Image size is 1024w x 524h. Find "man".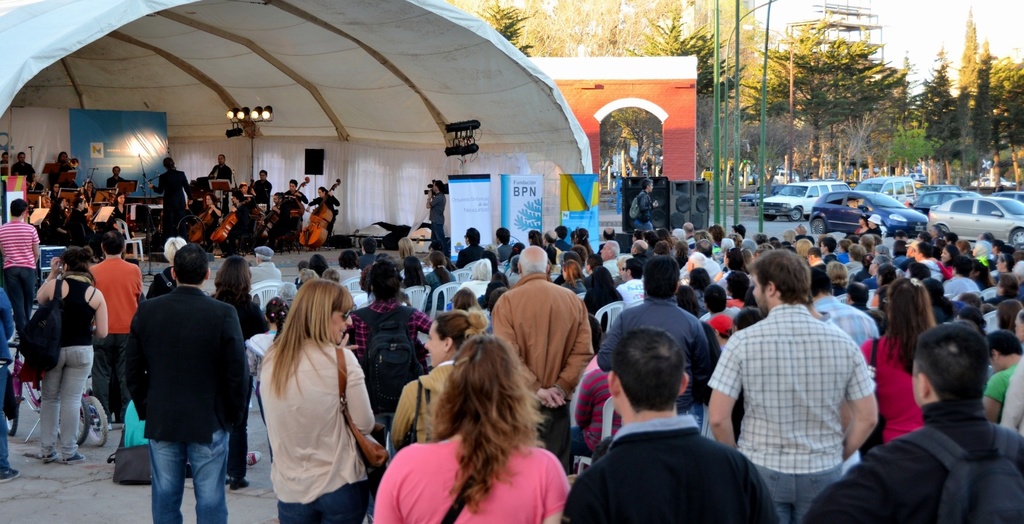
40 196 68 242.
